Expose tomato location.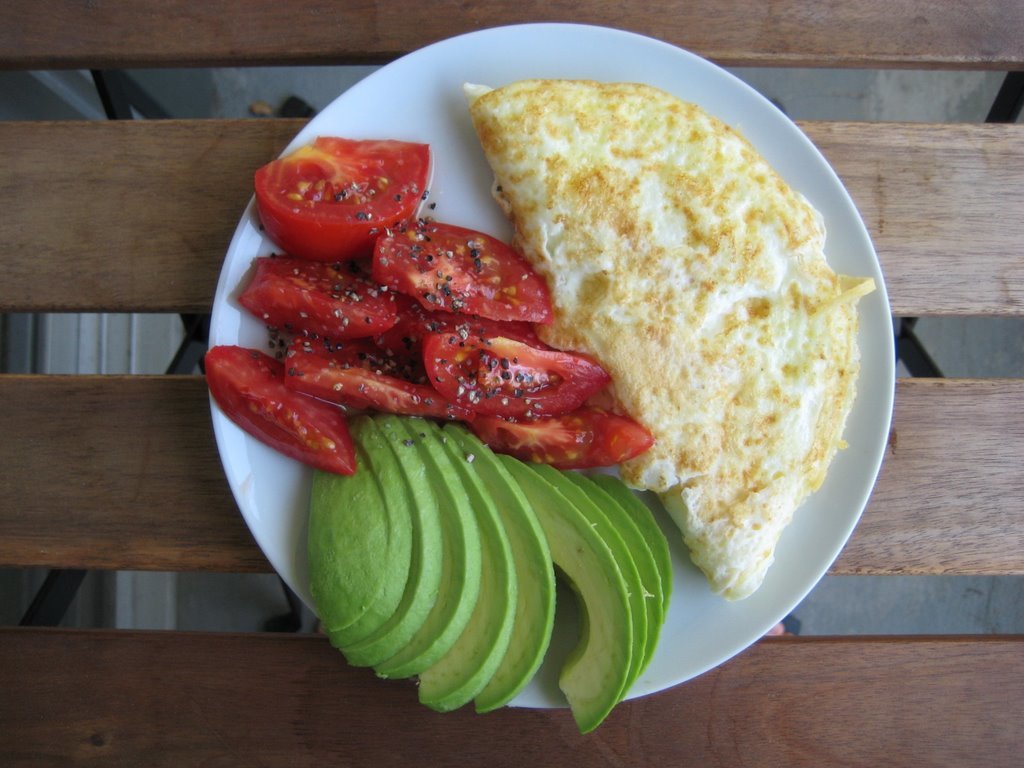
Exposed at [x1=204, y1=340, x2=358, y2=474].
